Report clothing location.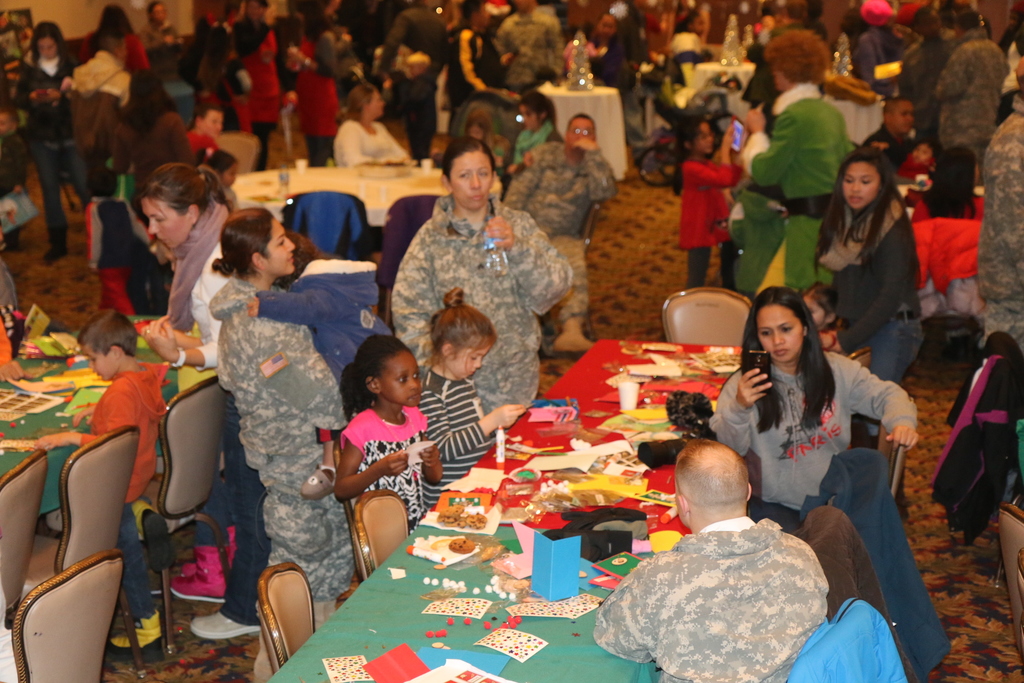
Report: Rect(824, 197, 922, 390).
